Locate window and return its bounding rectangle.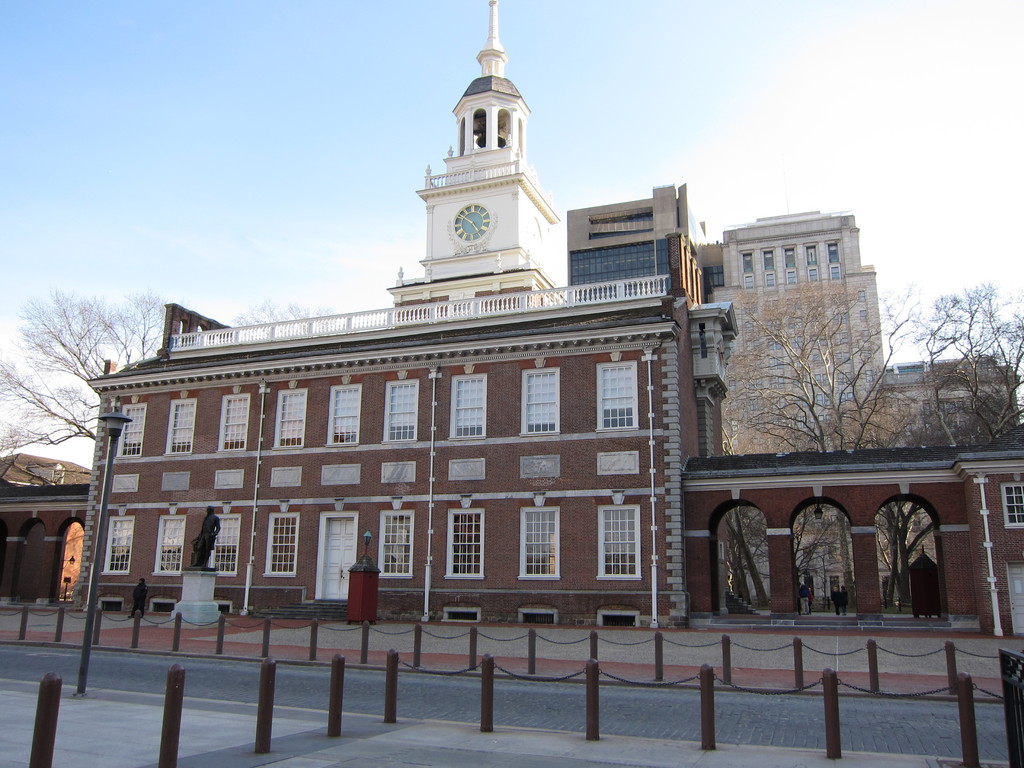
crop(118, 404, 148, 456).
